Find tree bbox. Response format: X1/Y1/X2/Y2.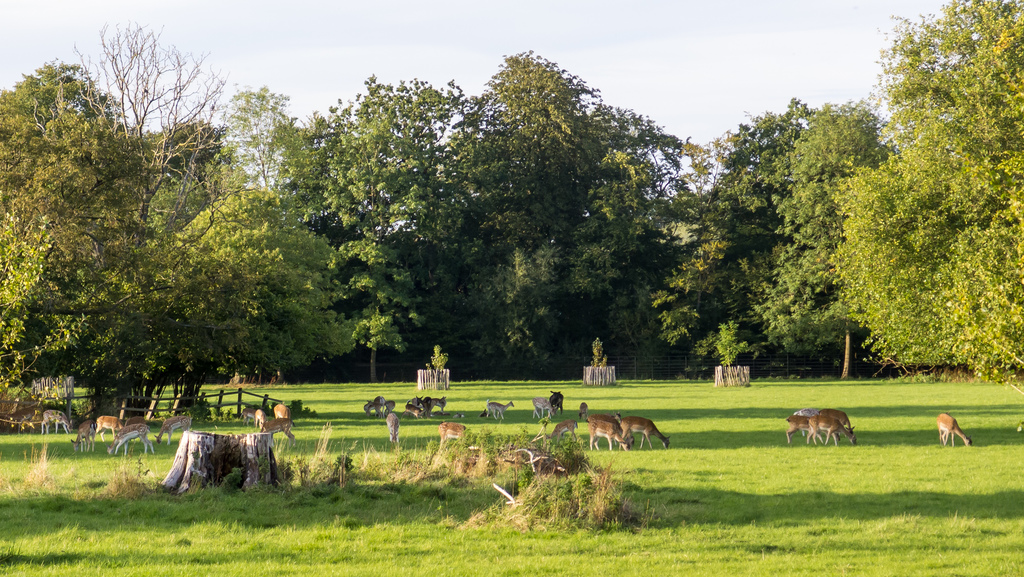
65/19/252/311.
